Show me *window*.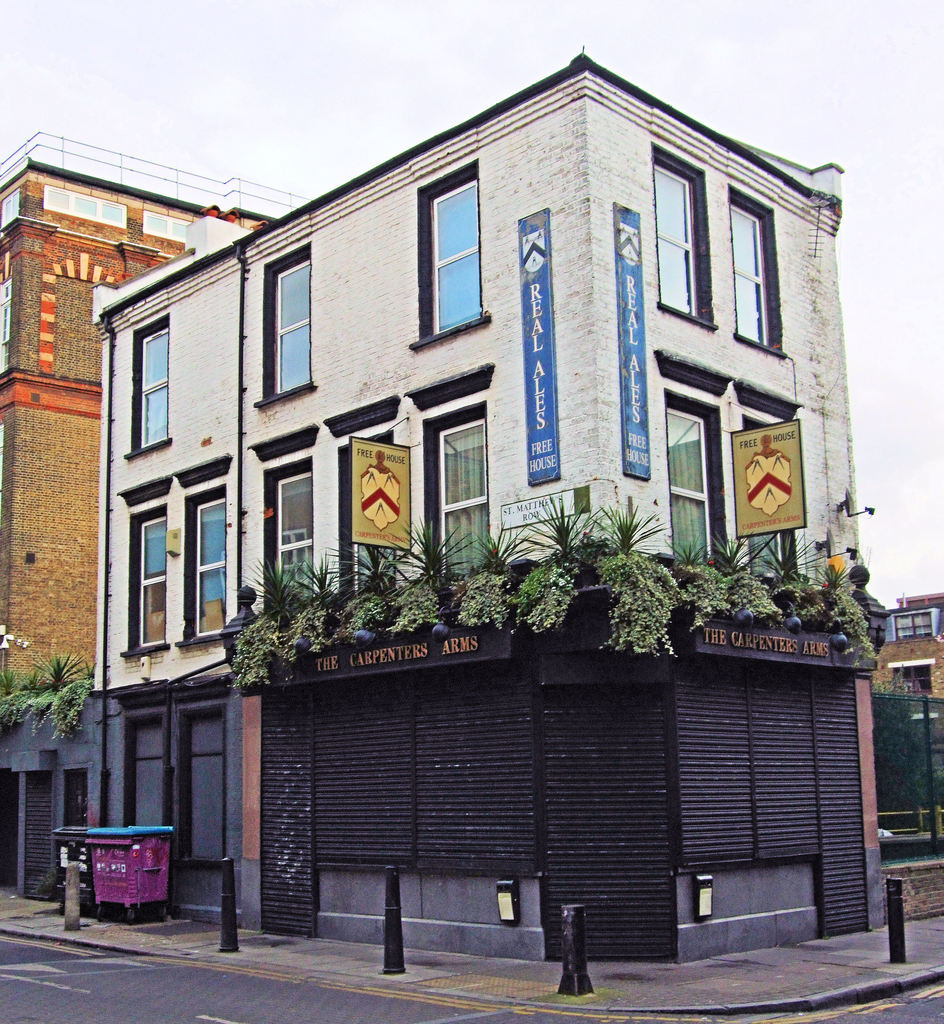
*window* is here: select_region(667, 402, 708, 568).
